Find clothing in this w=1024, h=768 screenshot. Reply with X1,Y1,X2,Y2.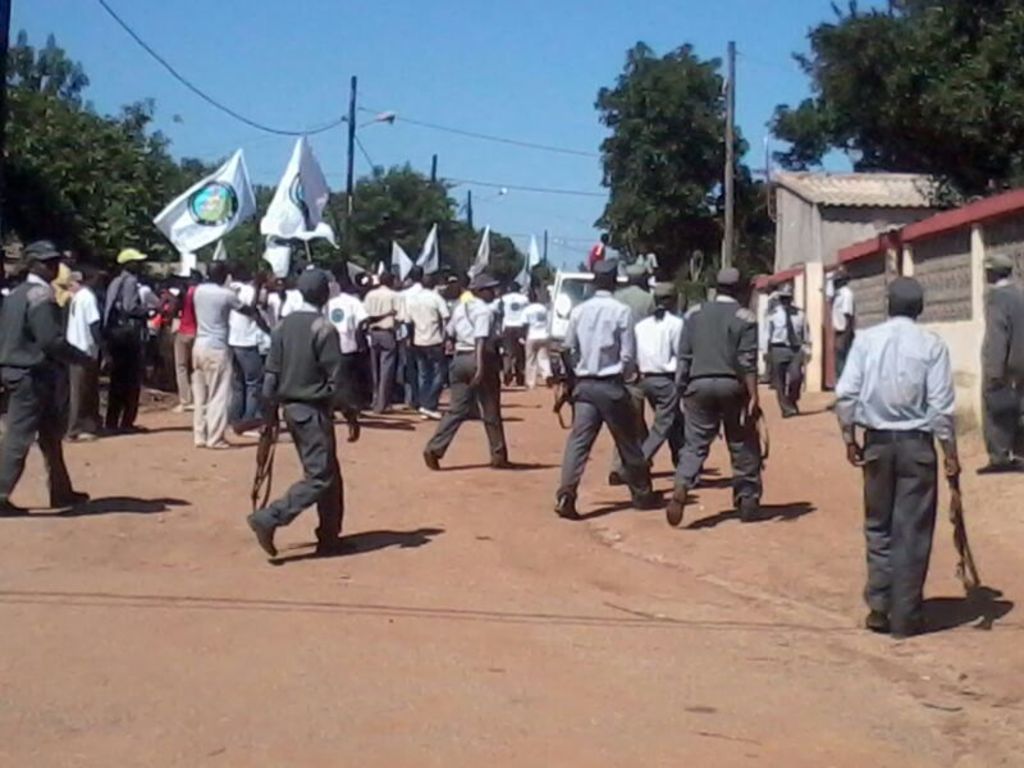
442,300,493,460.
